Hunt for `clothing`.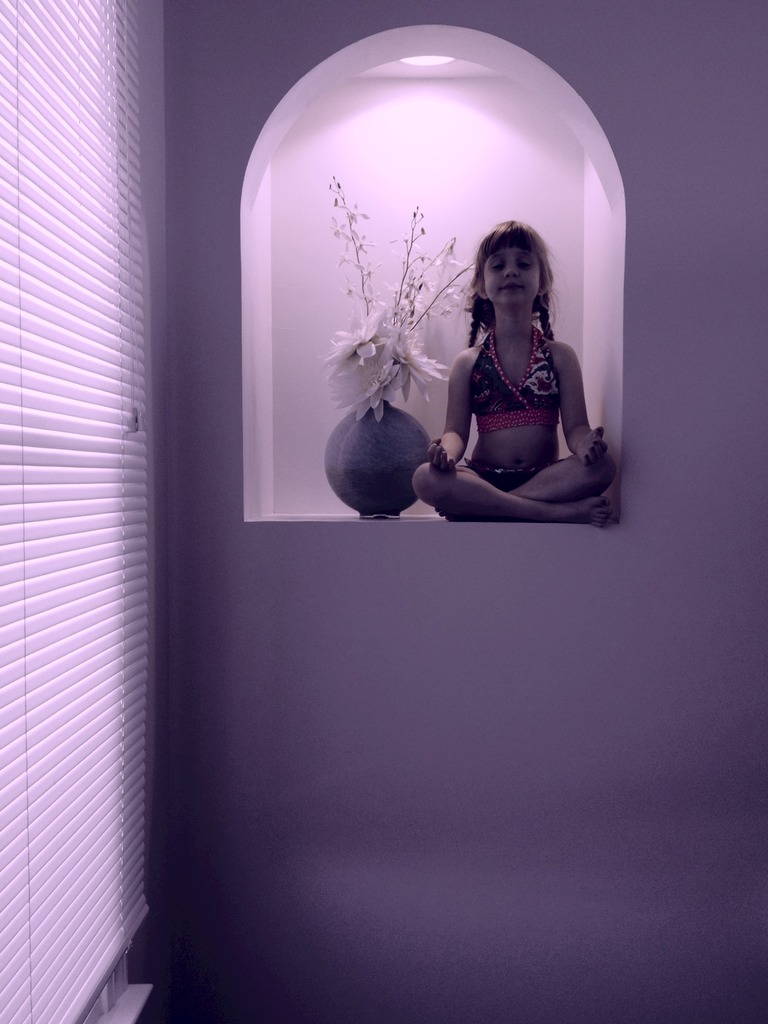
Hunted down at bbox=[461, 456, 566, 488].
